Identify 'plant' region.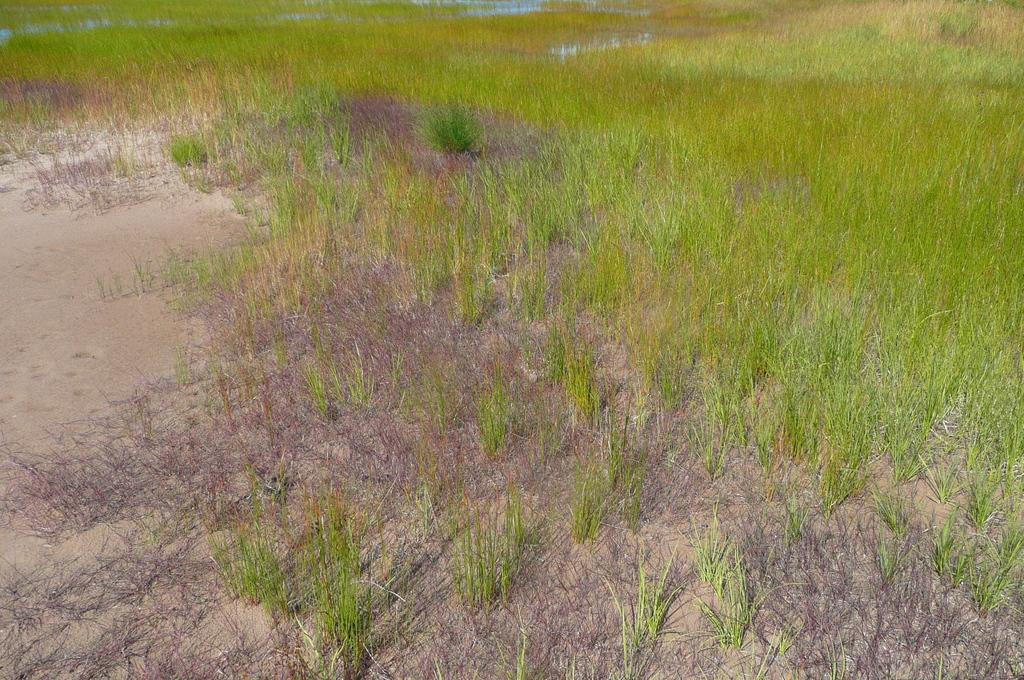
Region: box=[426, 640, 460, 679].
